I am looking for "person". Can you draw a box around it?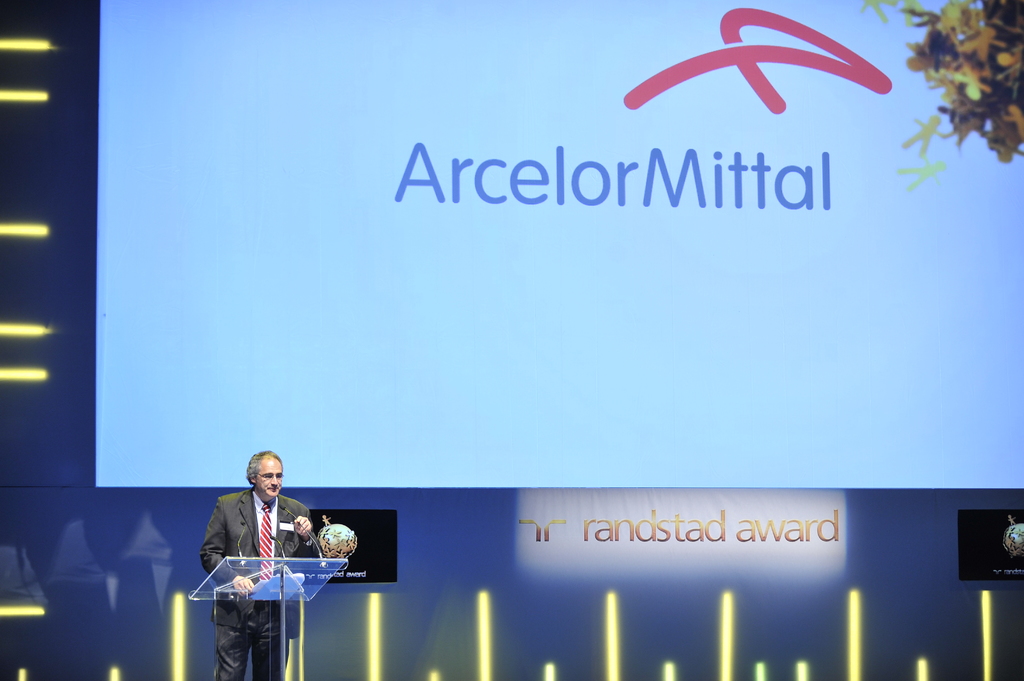
Sure, the bounding box is <bbox>200, 452, 320, 680</bbox>.
